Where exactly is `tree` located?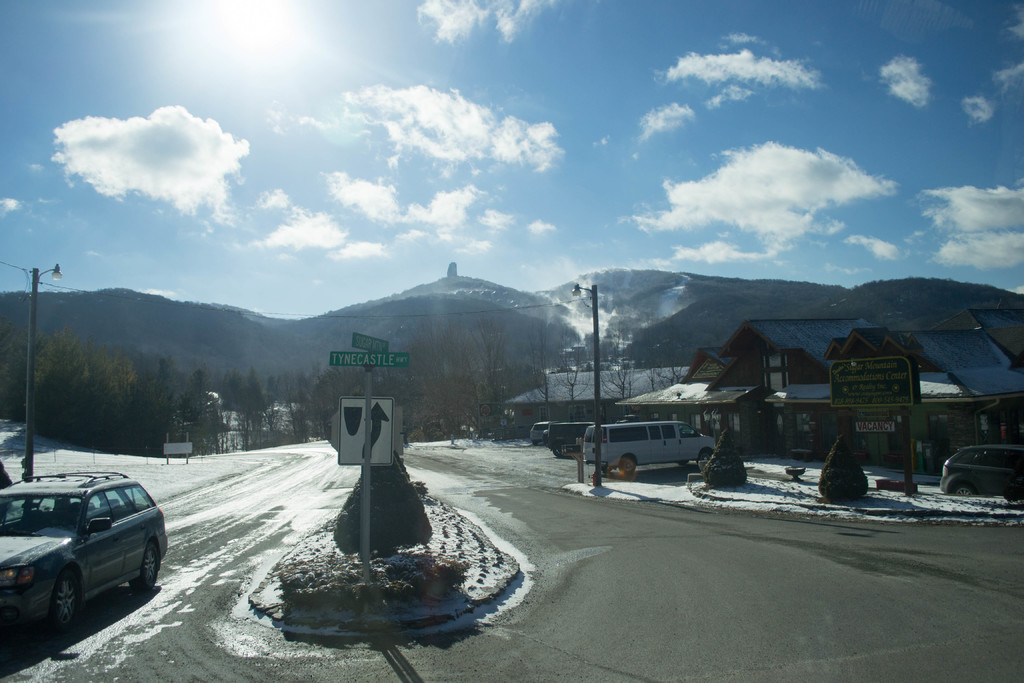
Its bounding box is Rect(463, 315, 513, 399).
